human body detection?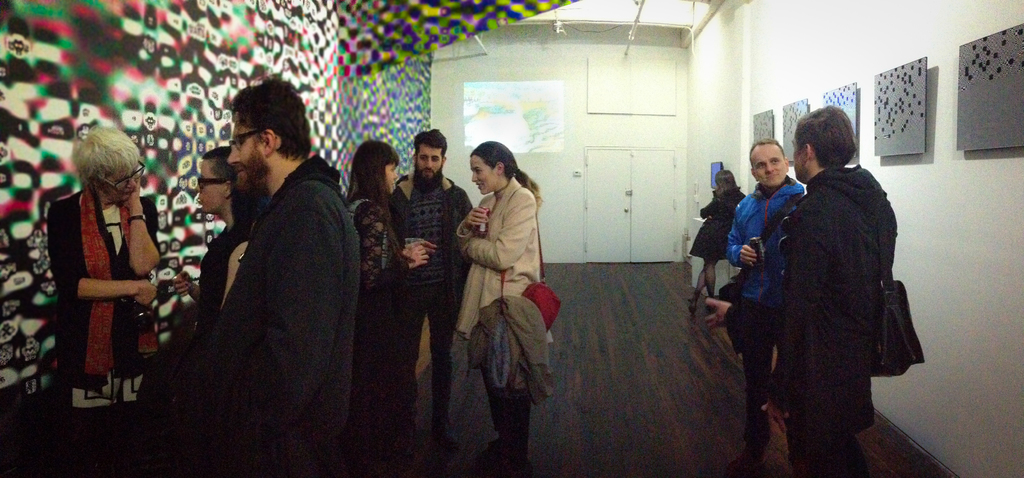
<region>723, 174, 806, 477</region>
